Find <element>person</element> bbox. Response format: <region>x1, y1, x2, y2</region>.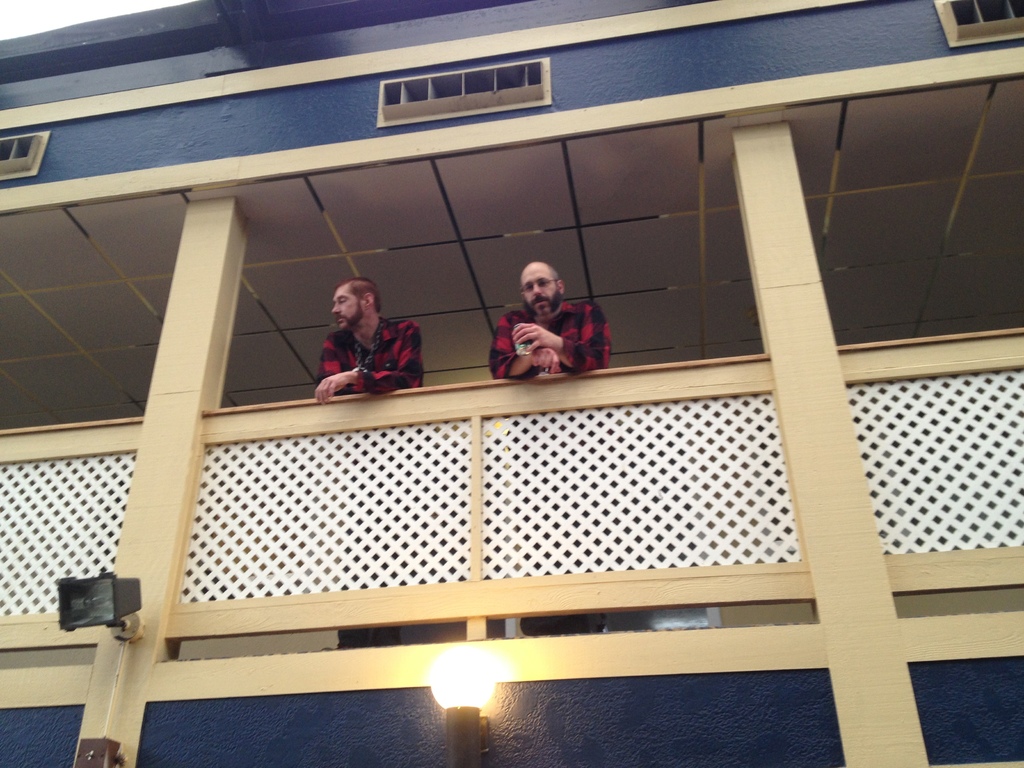
<region>312, 274, 426, 648</region>.
